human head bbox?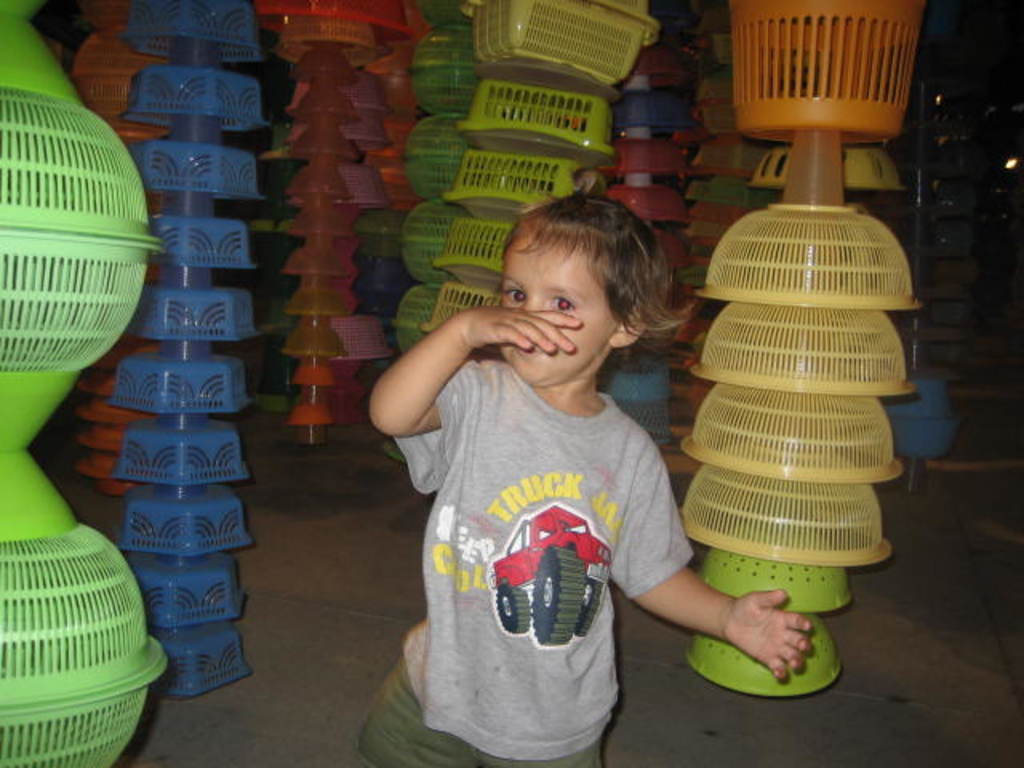
478,190,677,382
